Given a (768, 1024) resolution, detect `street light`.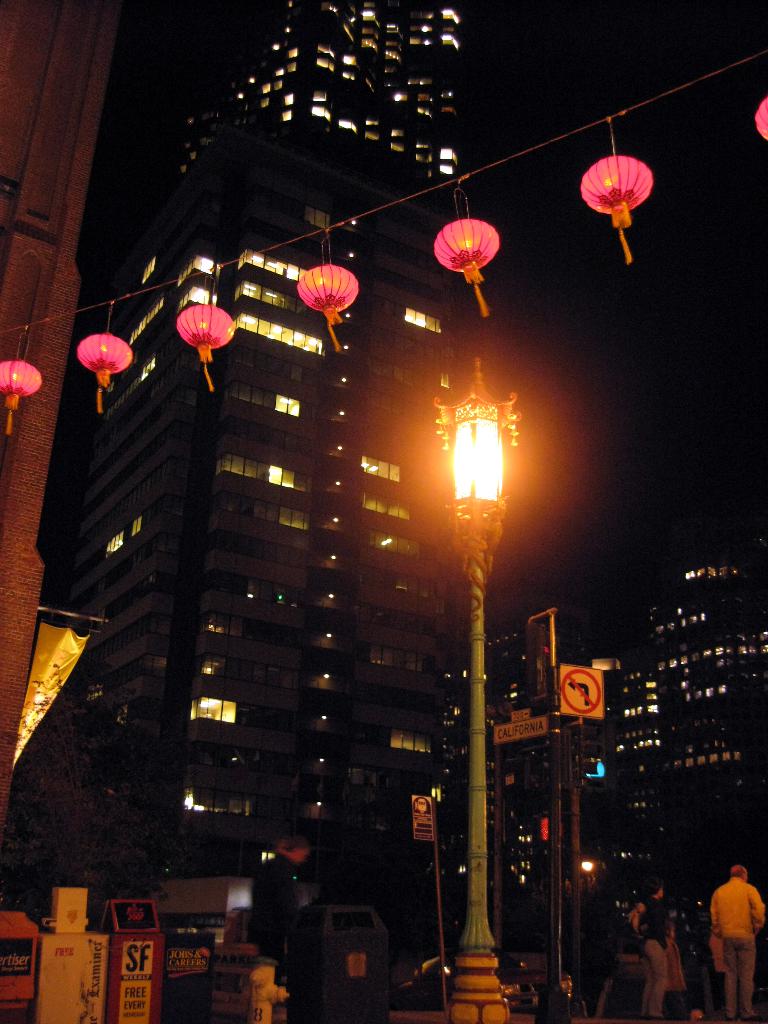
(left=428, top=362, right=526, bottom=1023).
